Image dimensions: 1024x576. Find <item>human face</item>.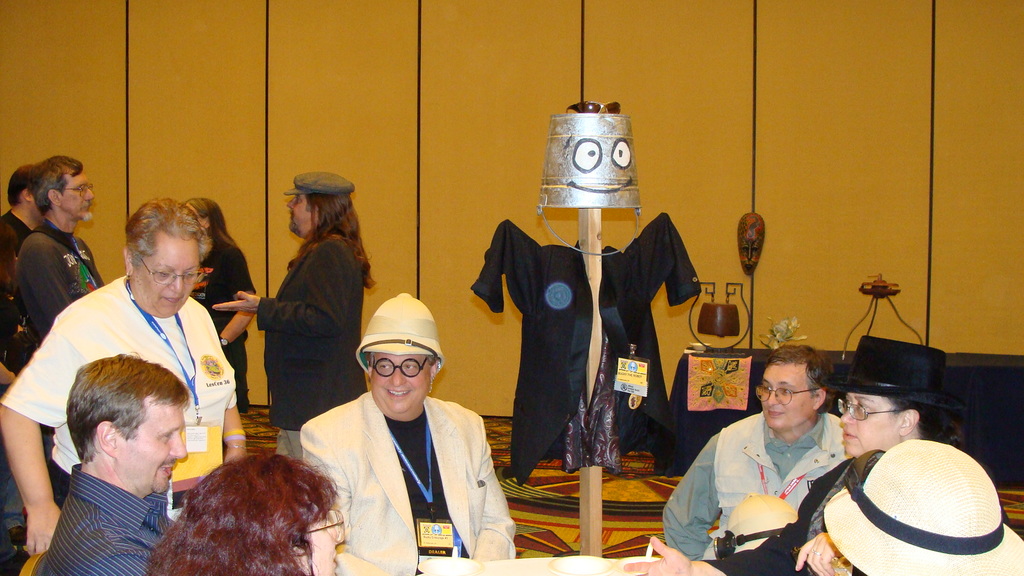
bbox=(366, 355, 433, 421).
